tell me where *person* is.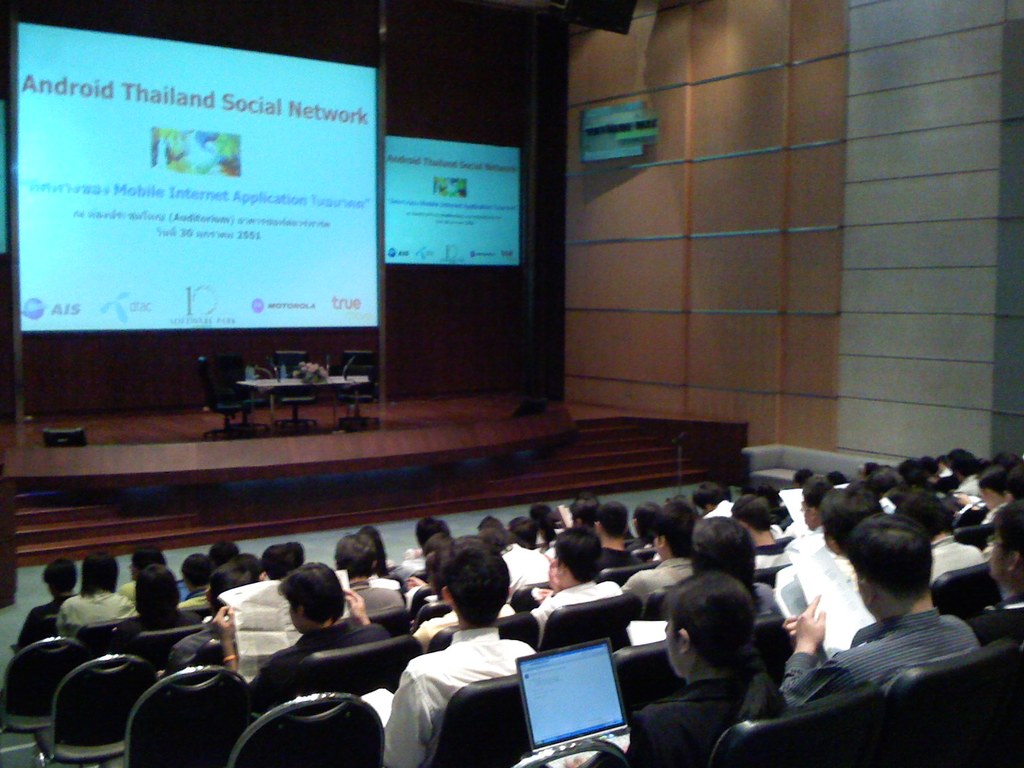
*person* is at x1=475, y1=527, x2=550, y2=604.
